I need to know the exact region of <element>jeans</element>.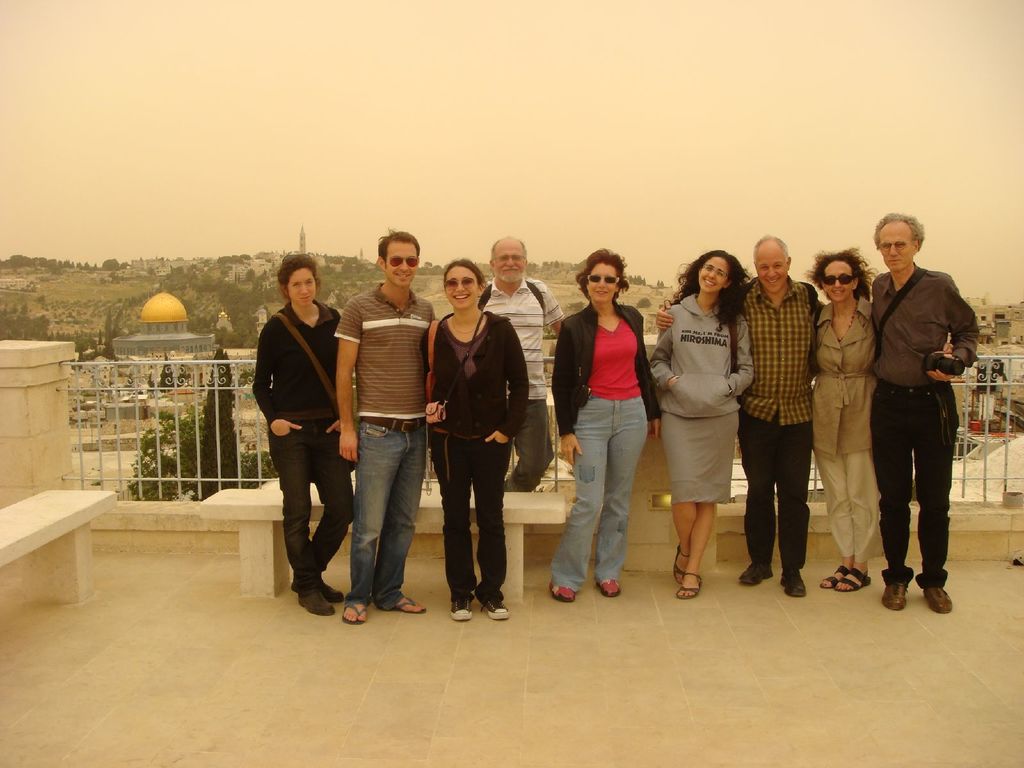
Region: <box>502,407,557,495</box>.
